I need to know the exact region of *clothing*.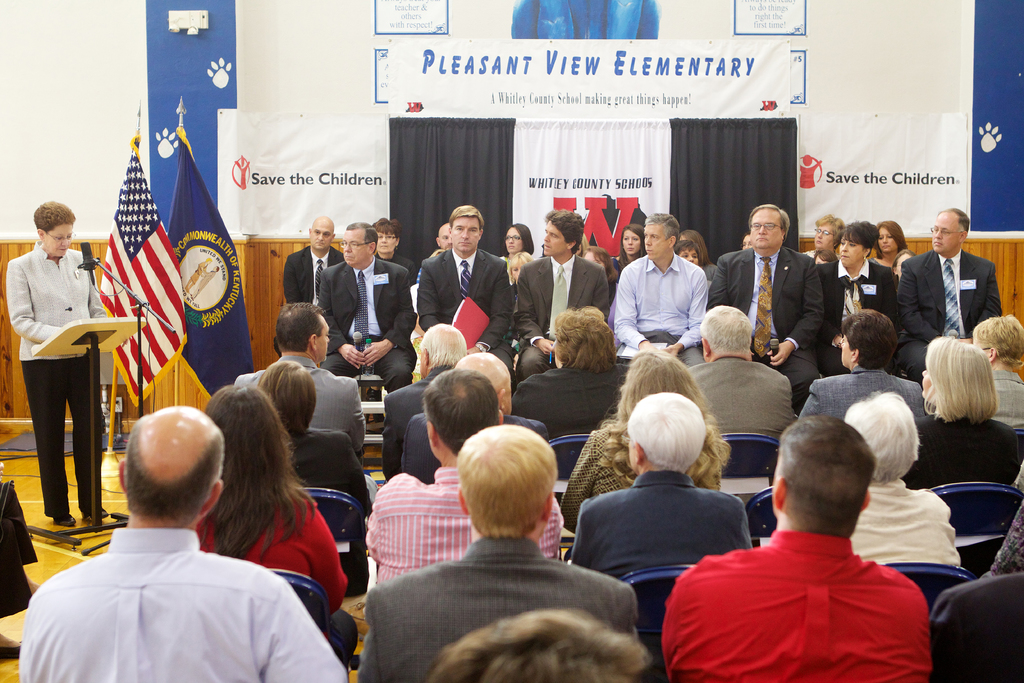
Region: [left=562, top=469, right=751, bottom=582].
